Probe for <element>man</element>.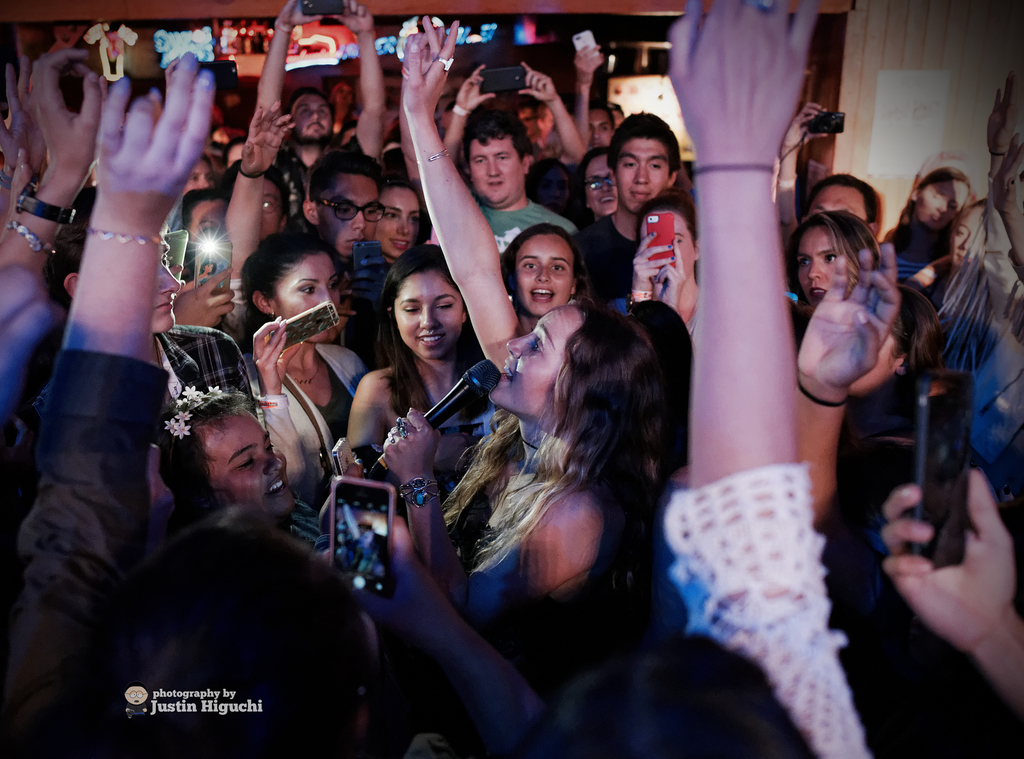
Probe result: [253,0,392,200].
